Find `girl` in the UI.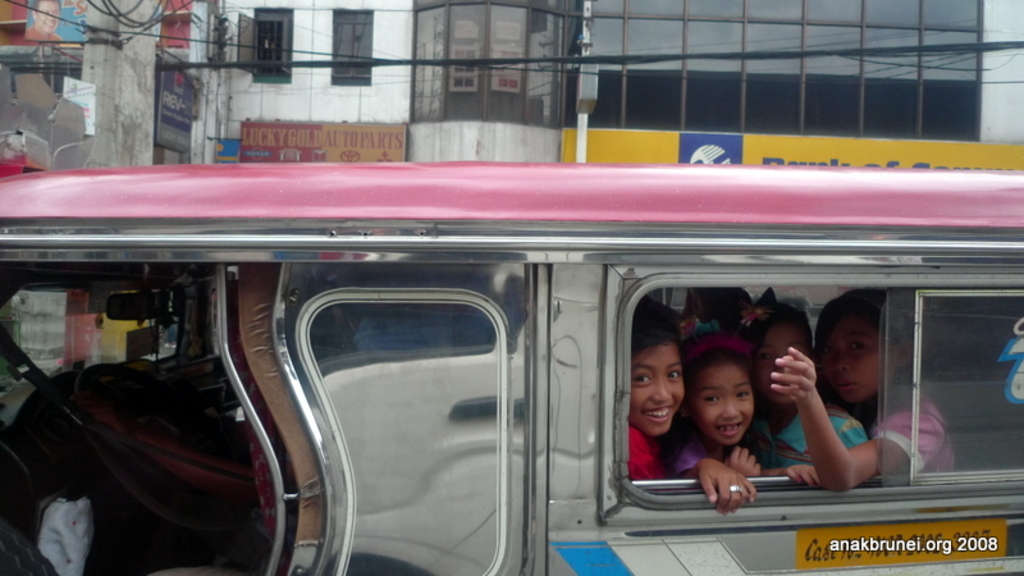
UI element at 741/302/867/480.
